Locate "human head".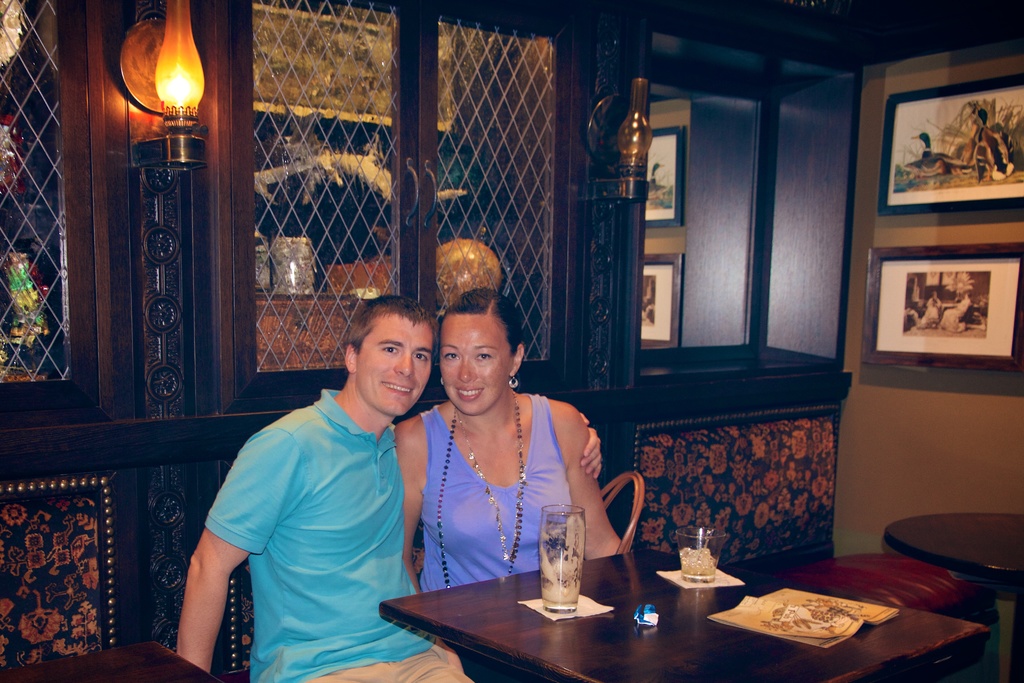
Bounding box: [left=436, top=284, right=528, bottom=420].
